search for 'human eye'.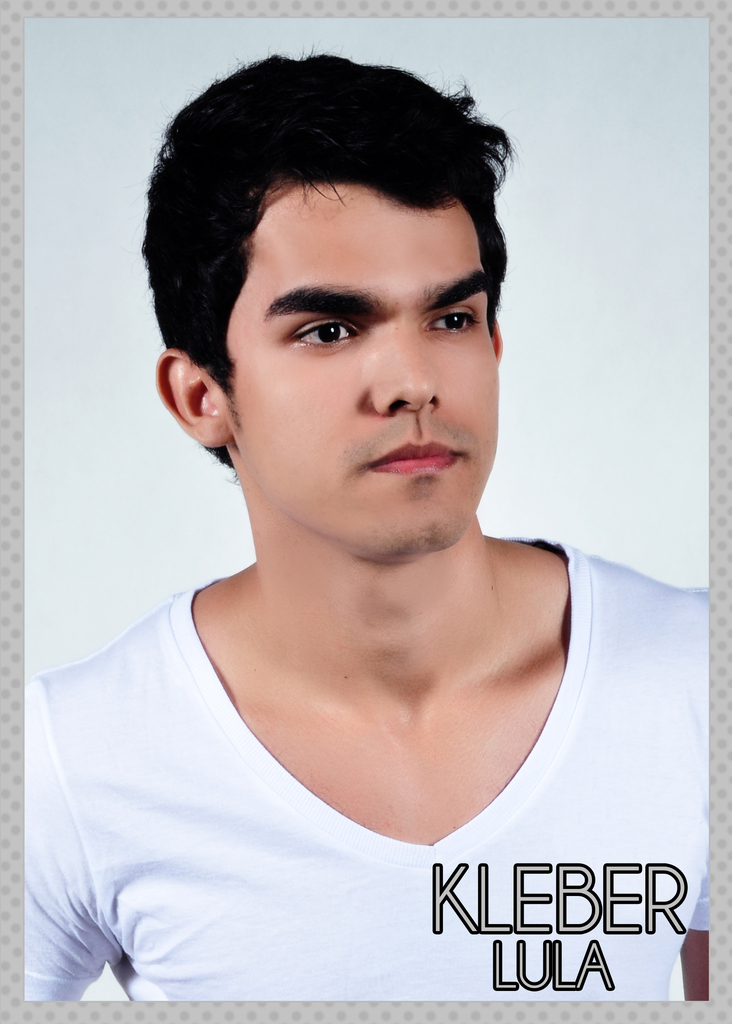
Found at 269, 292, 371, 361.
